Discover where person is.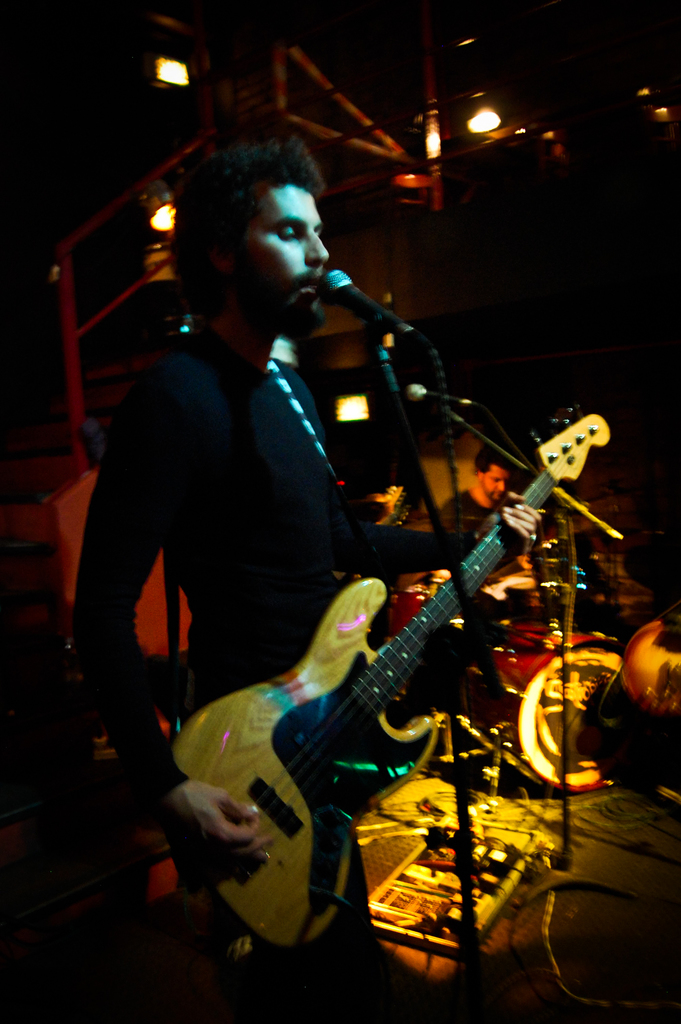
Discovered at locate(431, 431, 536, 536).
